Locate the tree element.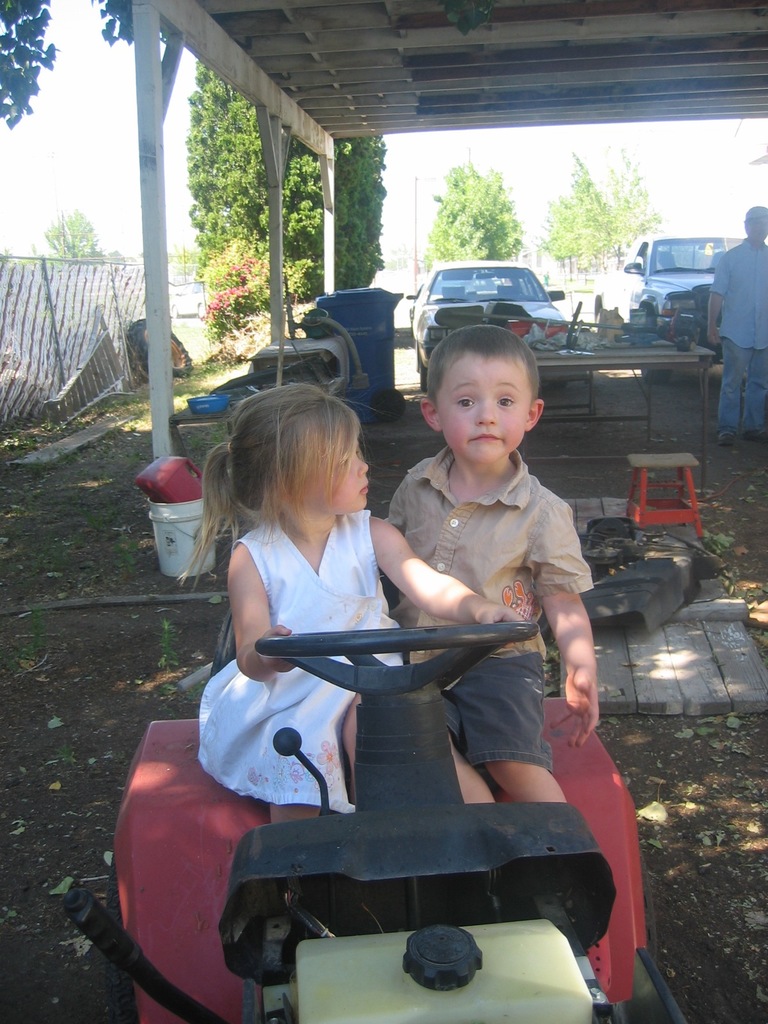
Element bbox: select_region(426, 154, 539, 266).
